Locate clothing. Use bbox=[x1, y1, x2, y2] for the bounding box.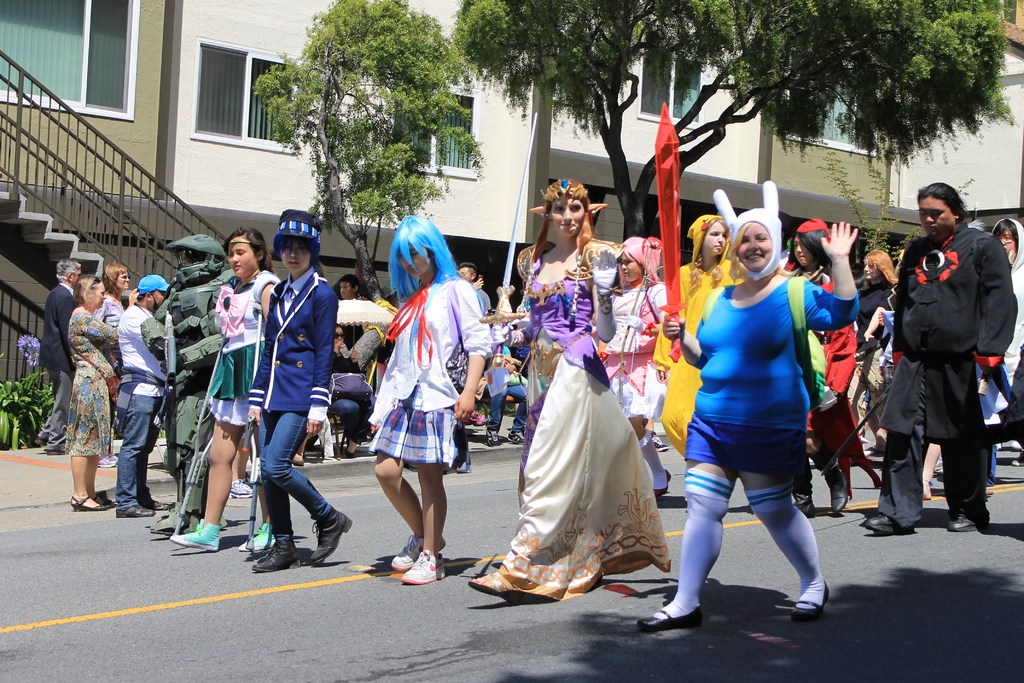
bbox=[114, 306, 174, 514].
